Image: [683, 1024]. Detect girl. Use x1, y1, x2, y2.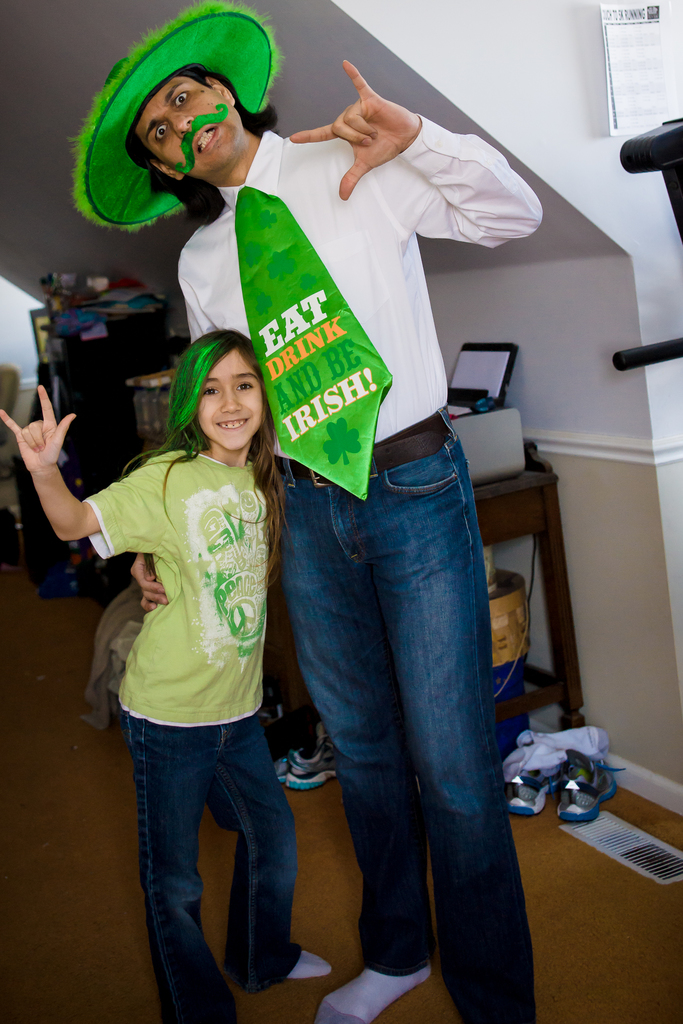
0, 327, 281, 1022.
